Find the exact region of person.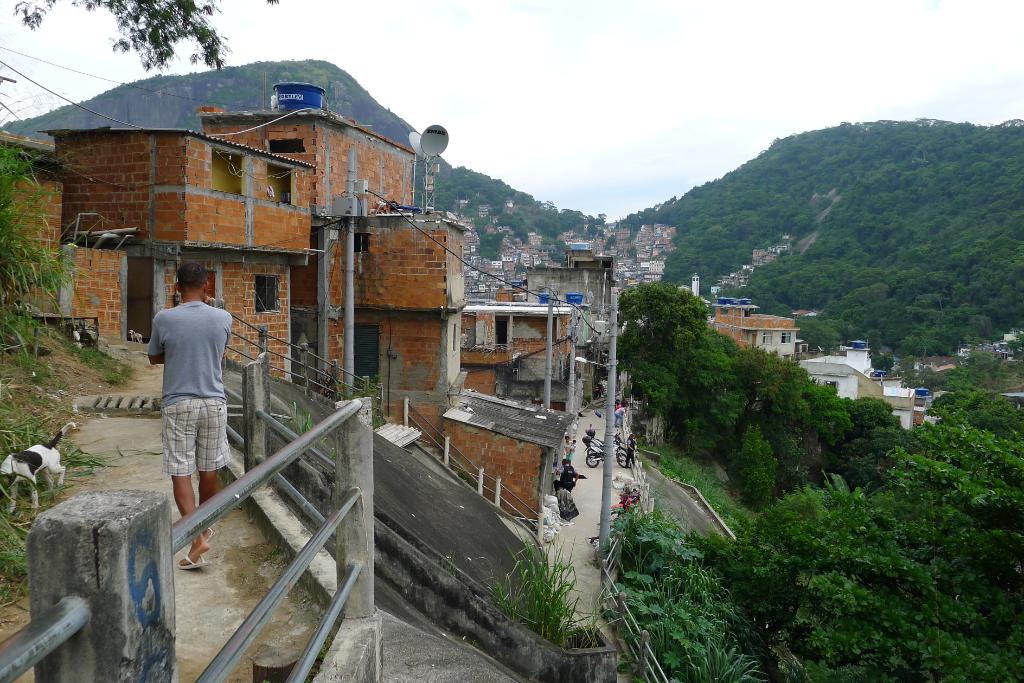
Exact region: 141,261,231,544.
